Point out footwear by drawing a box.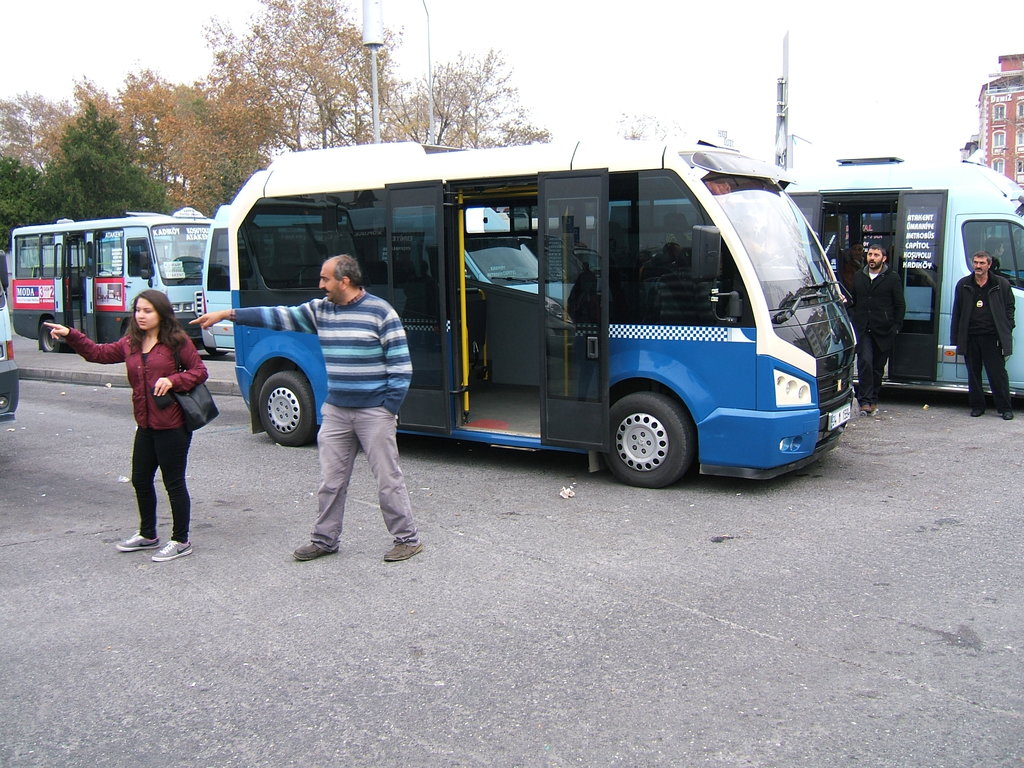
(left=155, top=537, right=197, bottom=558).
